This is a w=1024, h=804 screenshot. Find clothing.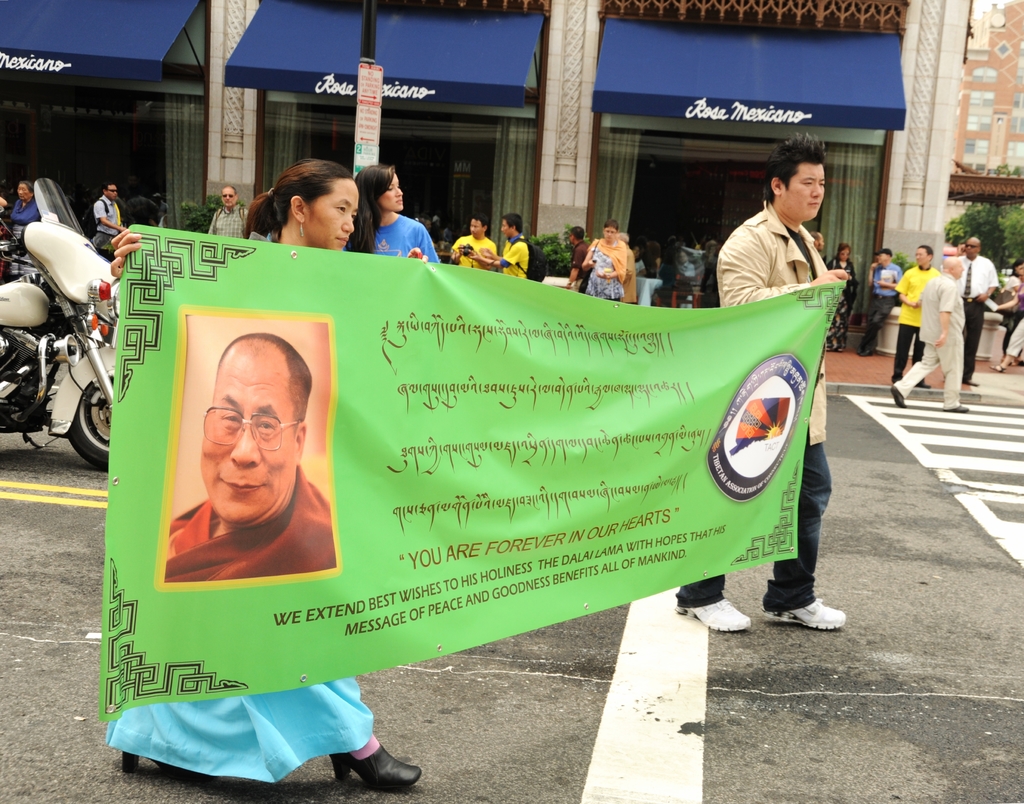
Bounding box: (x1=992, y1=273, x2=1021, y2=361).
